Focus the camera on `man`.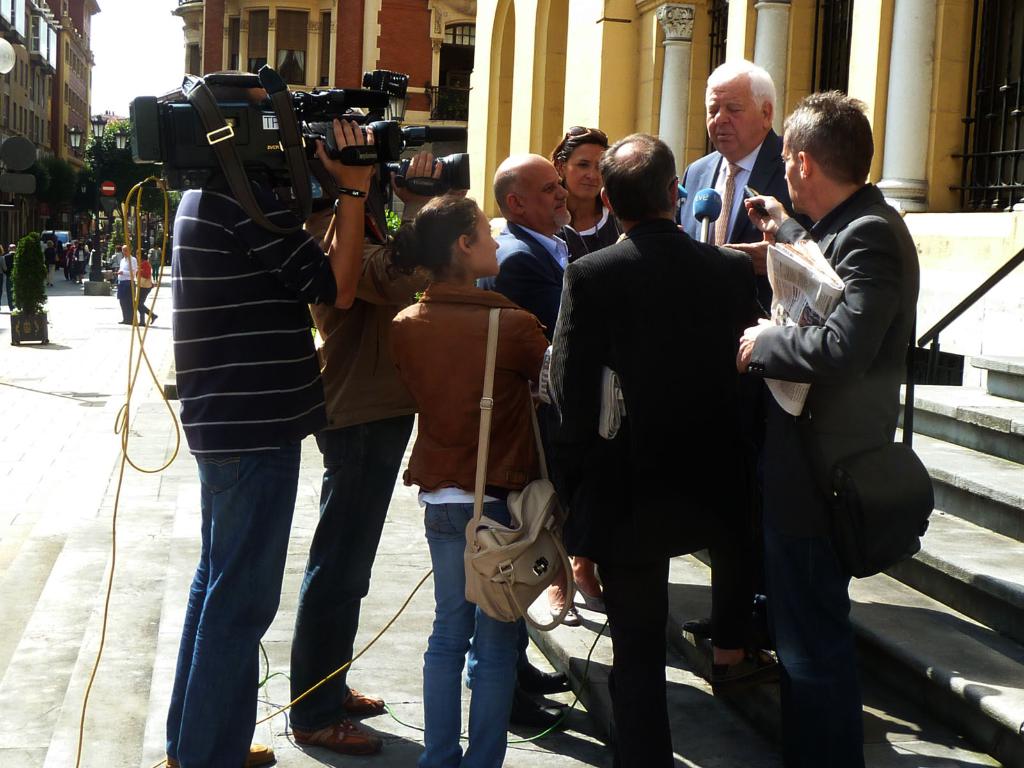
Focus region: bbox=(3, 242, 17, 314).
